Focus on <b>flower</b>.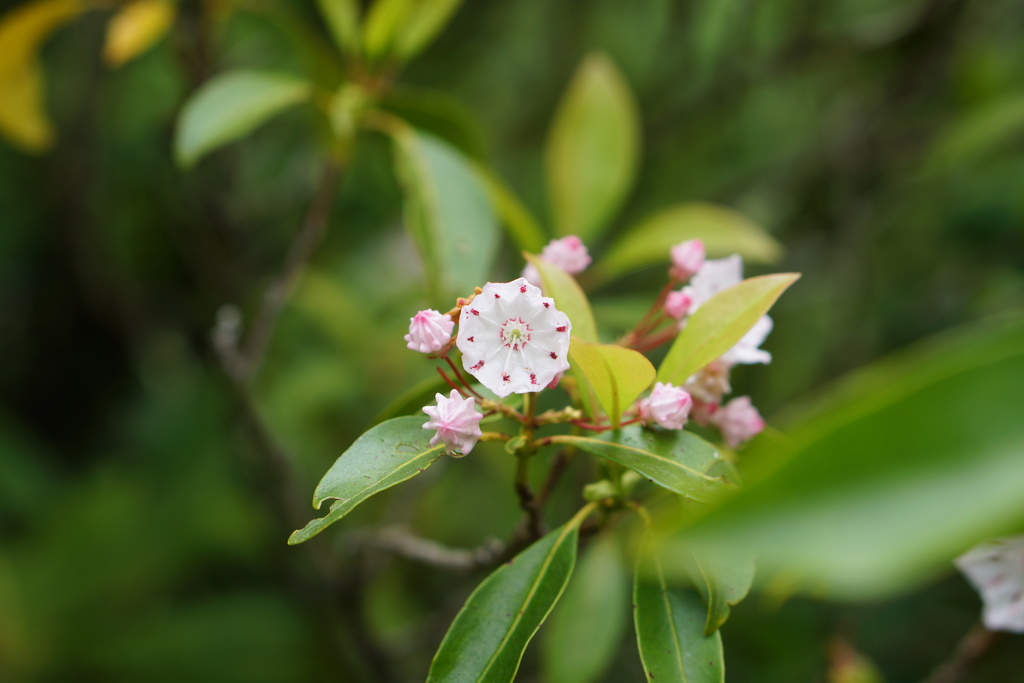
Focused at crop(456, 277, 571, 400).
